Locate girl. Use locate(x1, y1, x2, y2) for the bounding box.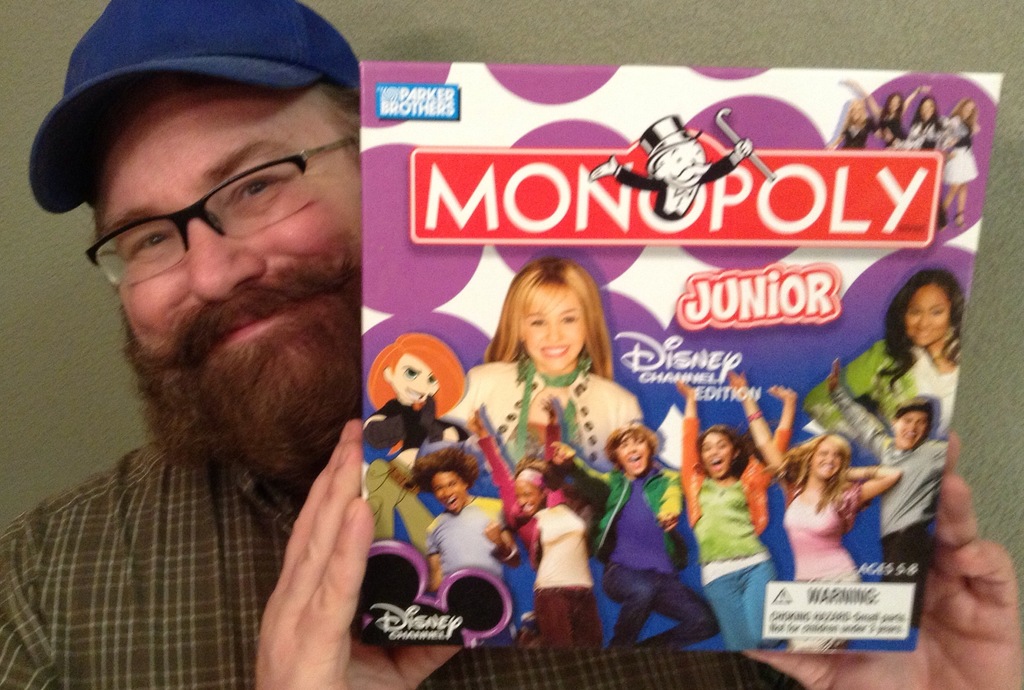
locate(465, 421, 612, 654).
